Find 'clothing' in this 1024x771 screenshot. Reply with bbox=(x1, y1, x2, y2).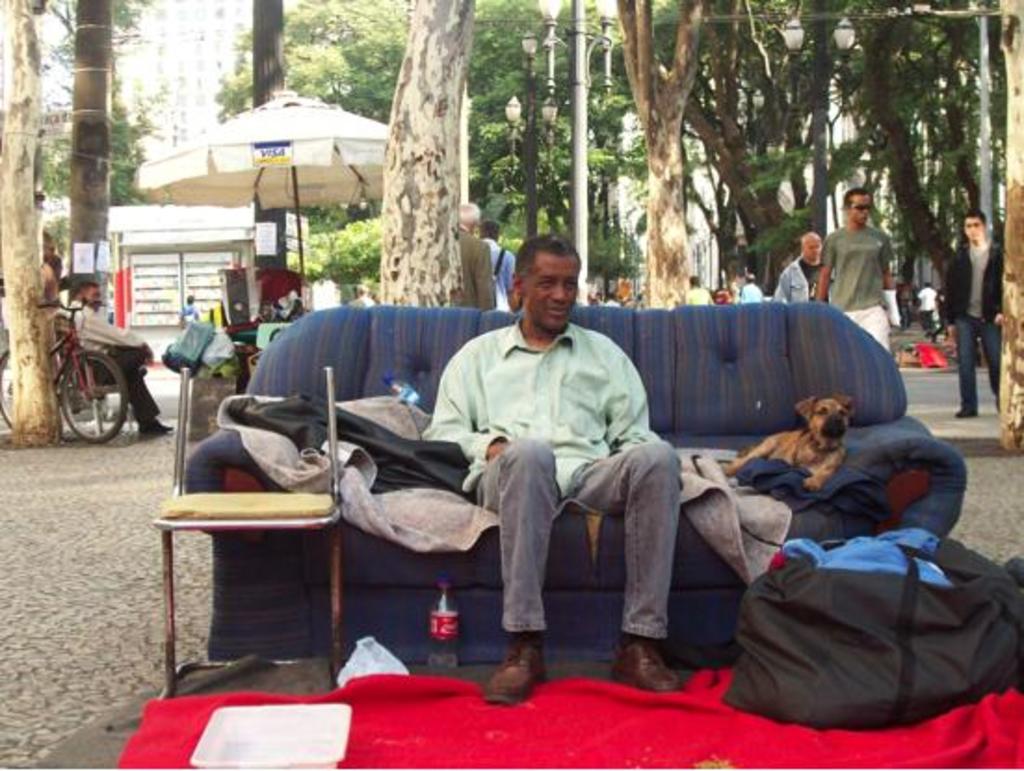
bbox=(71, 301, 160, 422).
